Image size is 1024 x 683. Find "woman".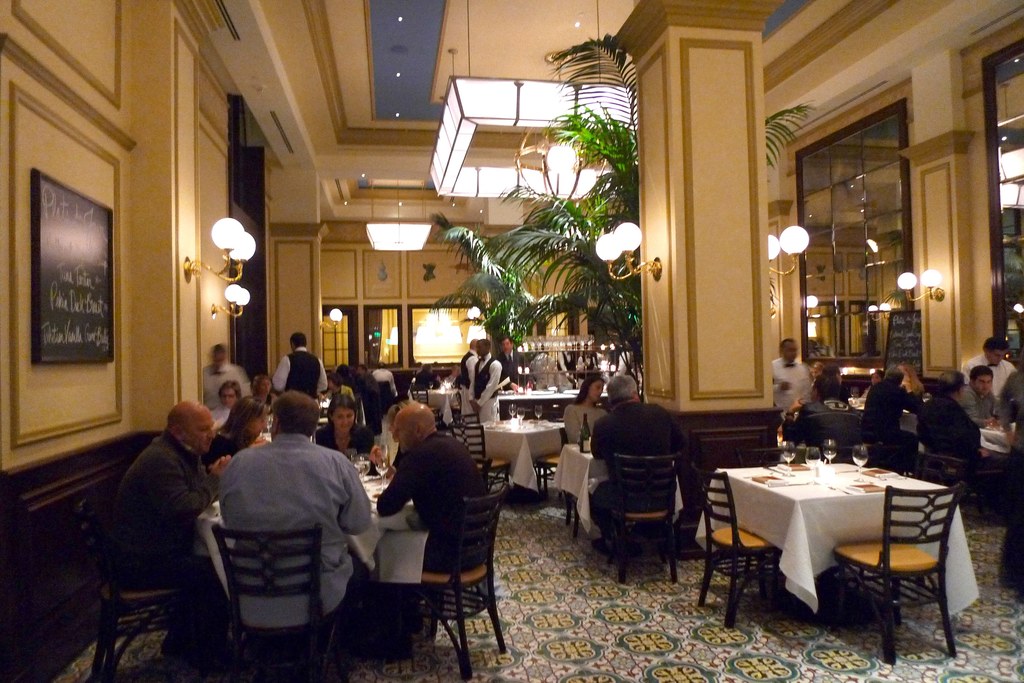
bbox=[208, 397, 278, 476].
